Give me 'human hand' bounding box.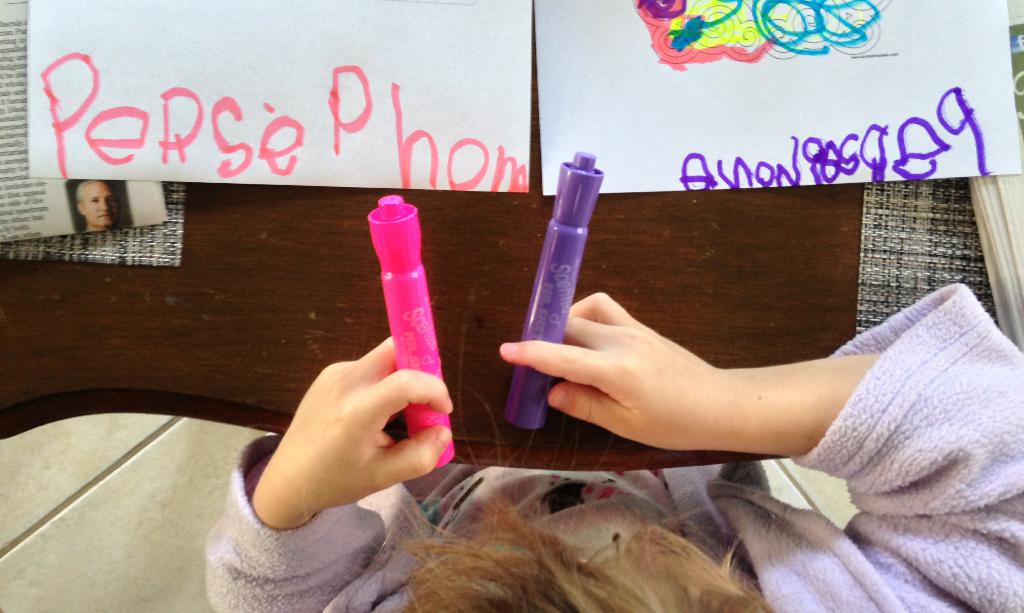
detection(497, 291, 723, 452).
